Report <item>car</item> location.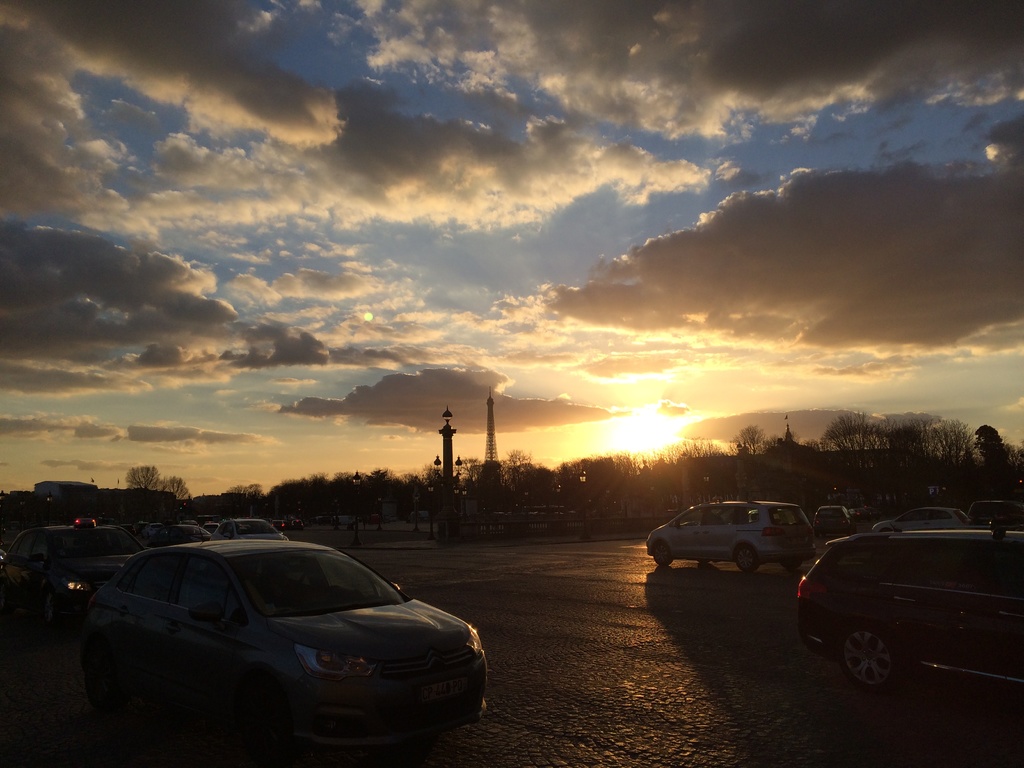
Report: crop(0, 527, 156, 639).
